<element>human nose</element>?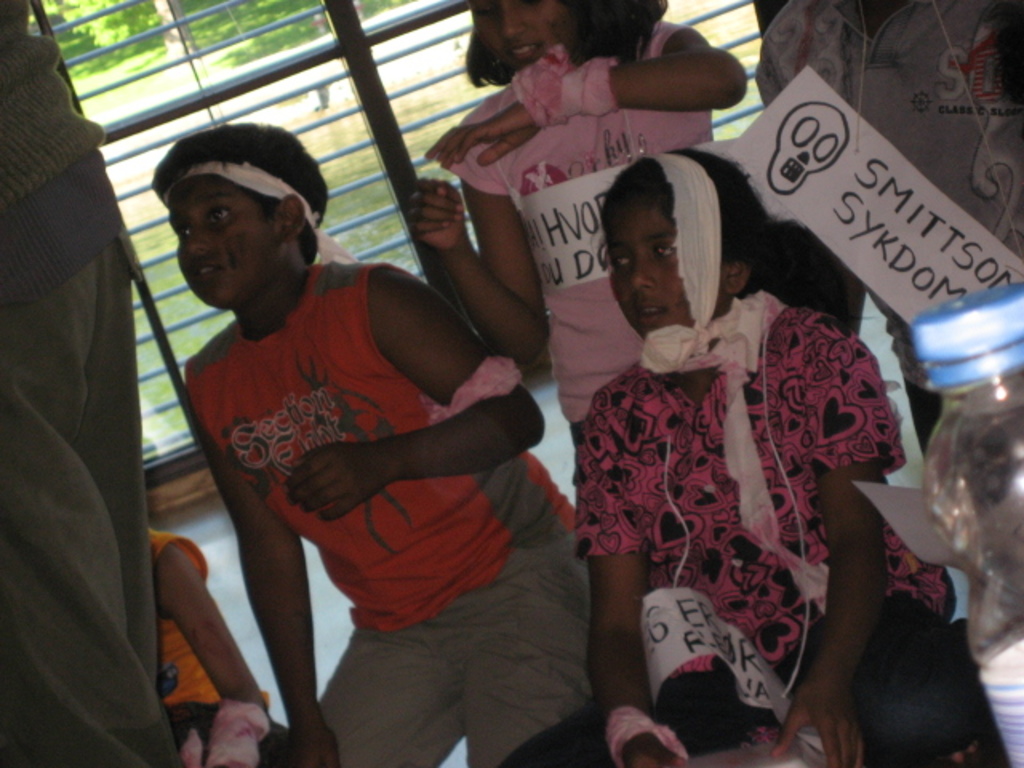
[509, 3, 523, 34]
